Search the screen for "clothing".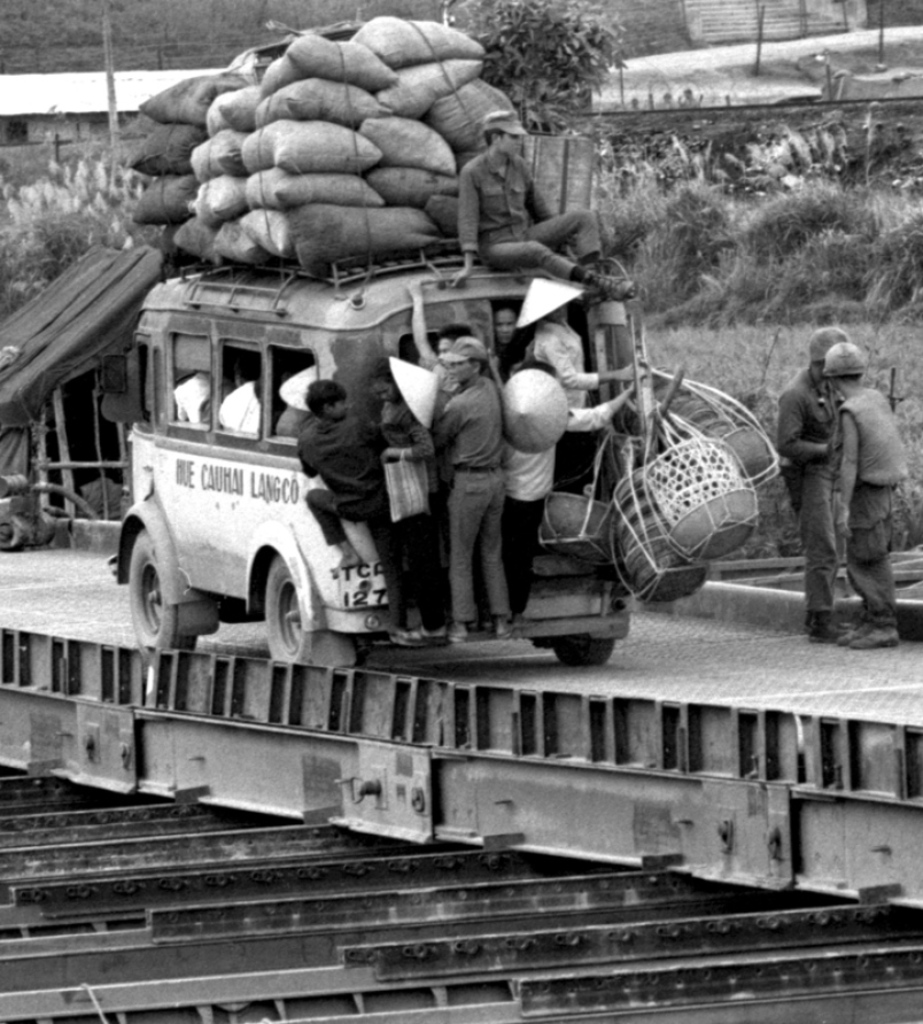
Found at 503, 435, 558, 615.
